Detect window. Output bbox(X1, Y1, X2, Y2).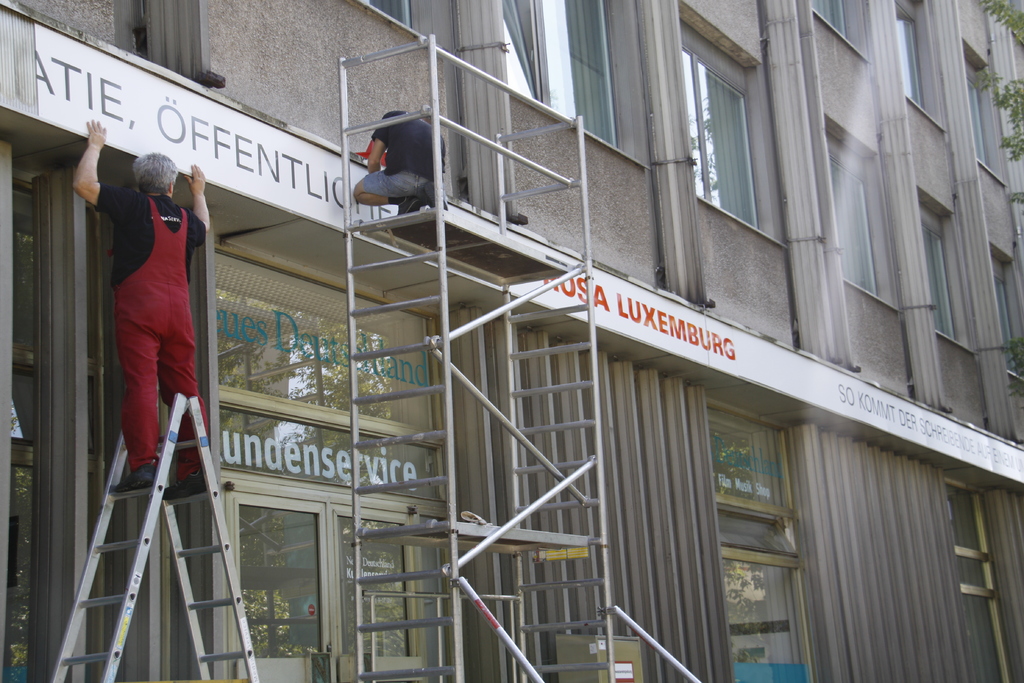
bbox(552, 0, 623, 151).
